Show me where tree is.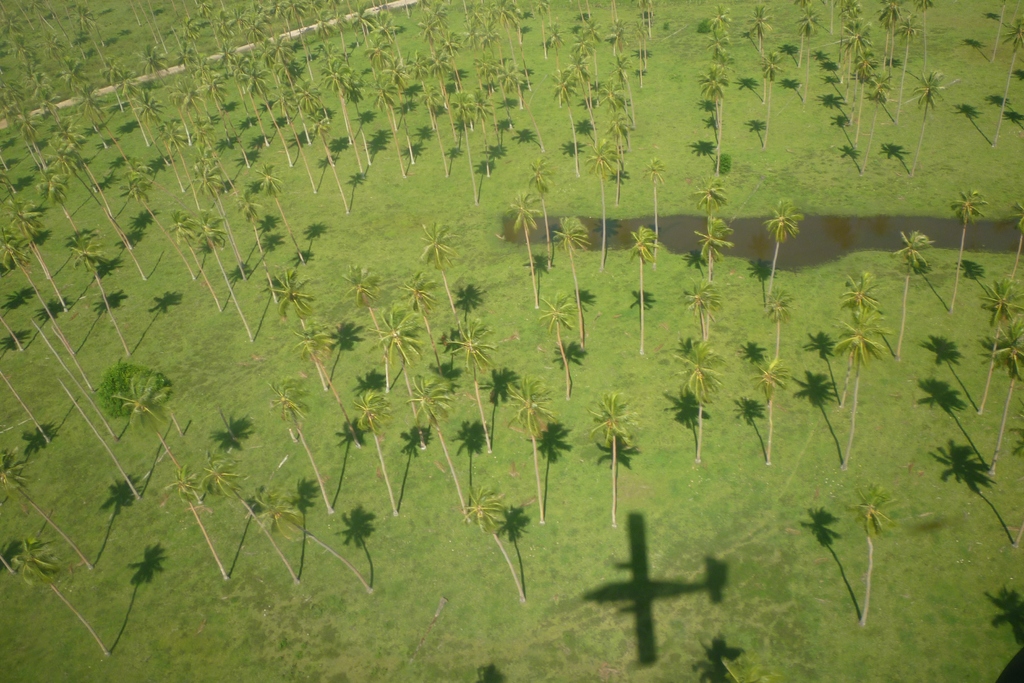
tree is at 419, 217, 462, 324.
